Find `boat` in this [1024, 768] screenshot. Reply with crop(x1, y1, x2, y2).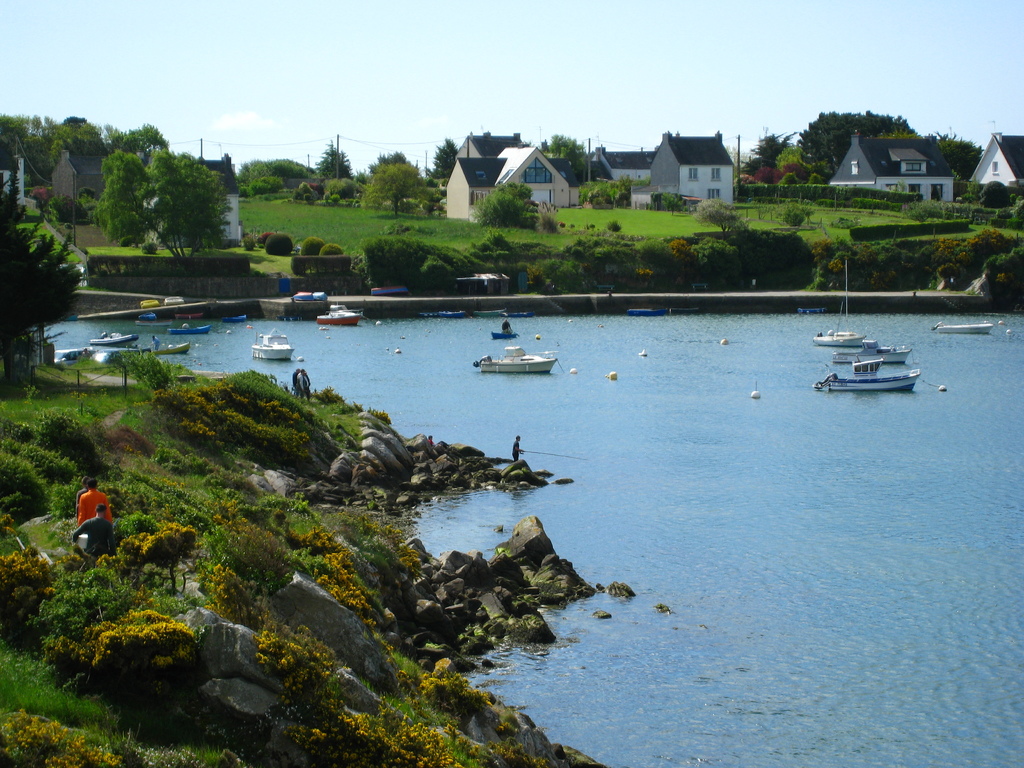
crop(829, 351, 909, 368).
